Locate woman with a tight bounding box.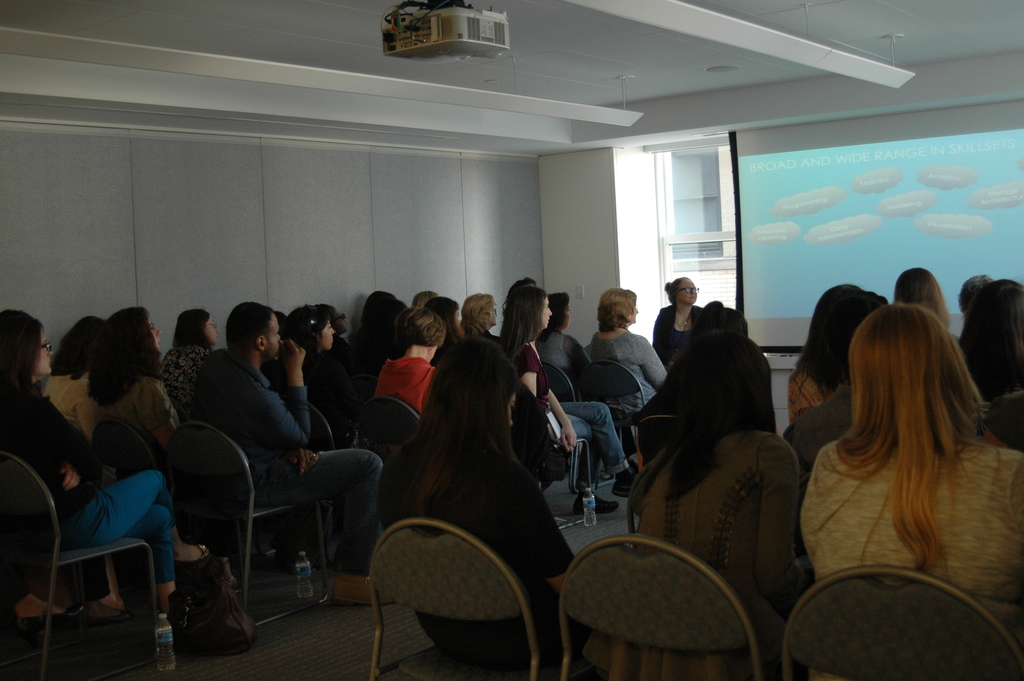
left=794, top=299, right=1023, bottom=639.
